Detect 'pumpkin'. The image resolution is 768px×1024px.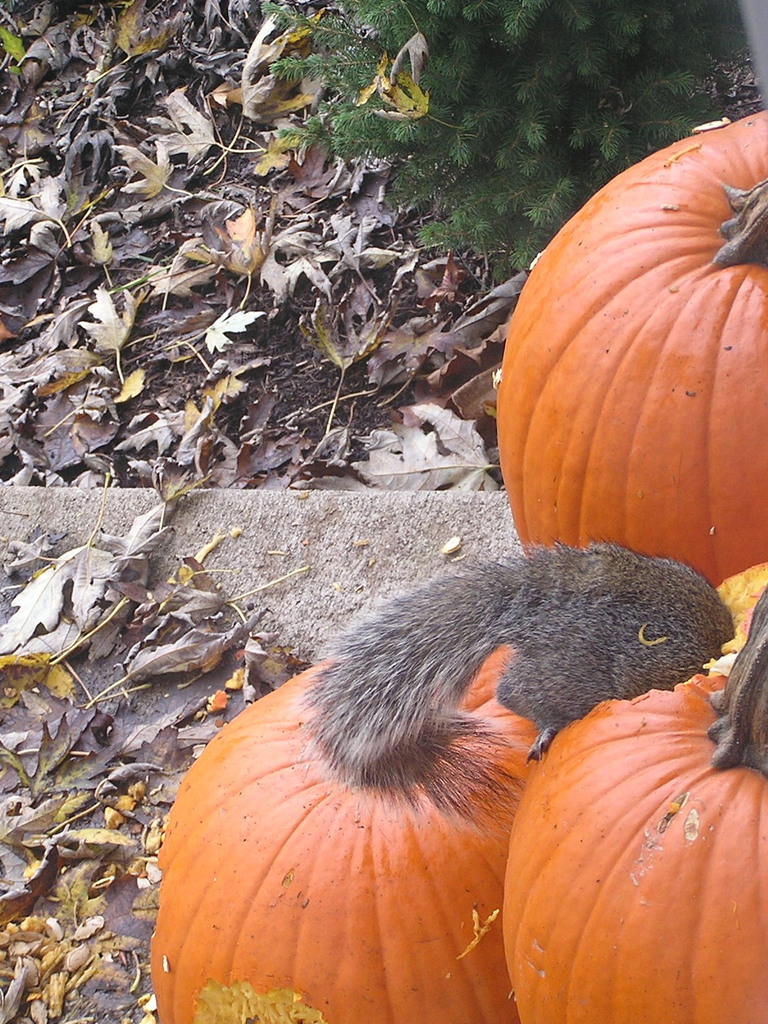
rect(488, 100, 767, 587).
